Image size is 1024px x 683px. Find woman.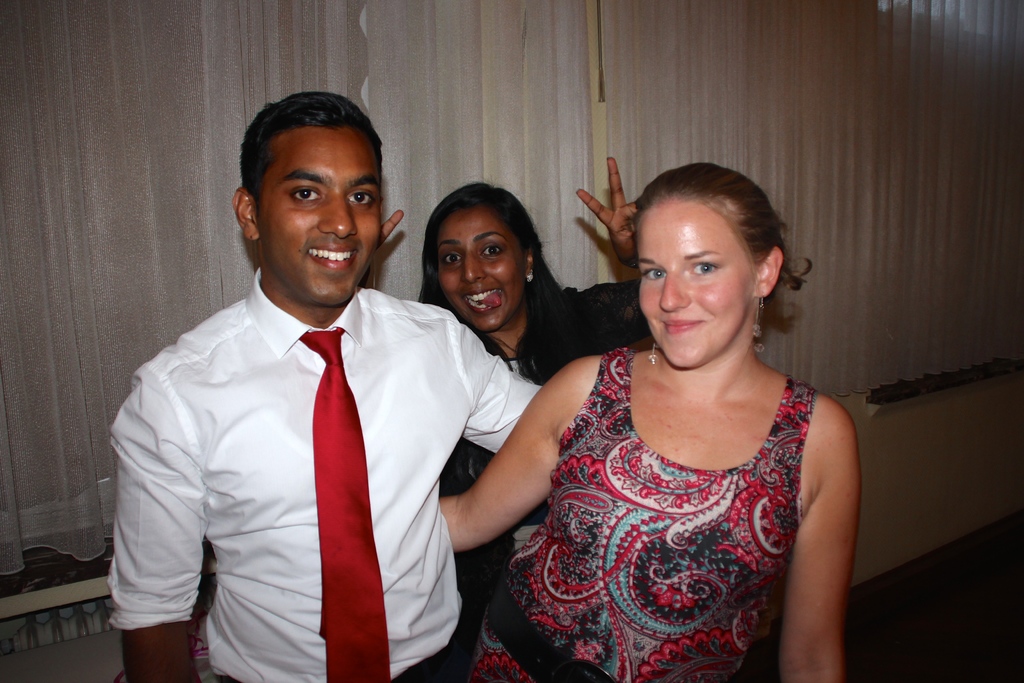
378:177:645:679.
